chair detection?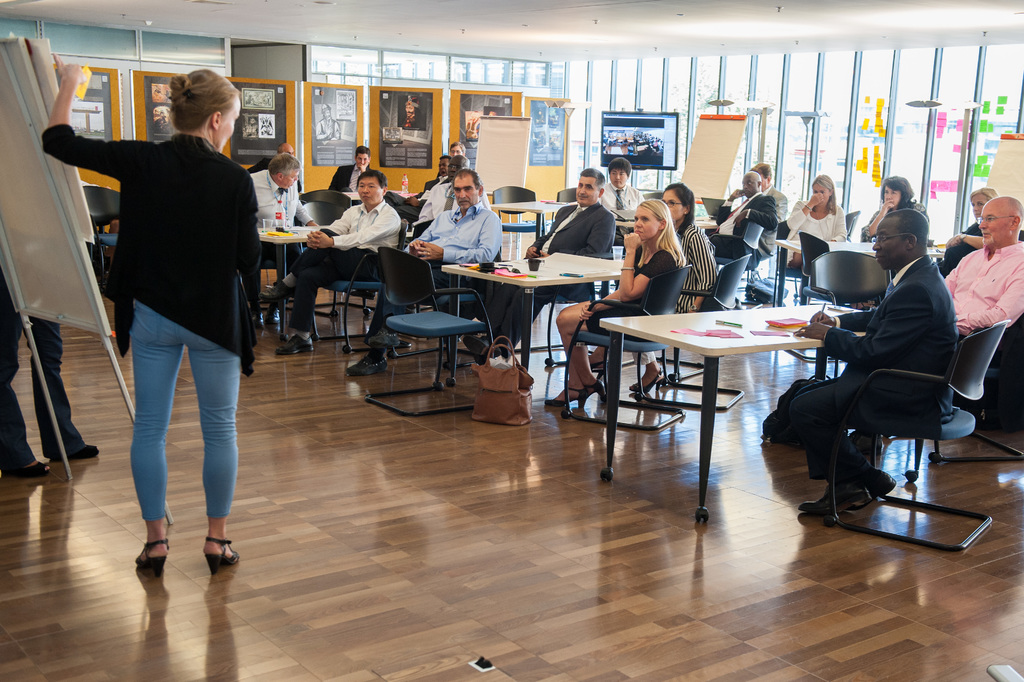
box=[79, 188, 120, 288]
